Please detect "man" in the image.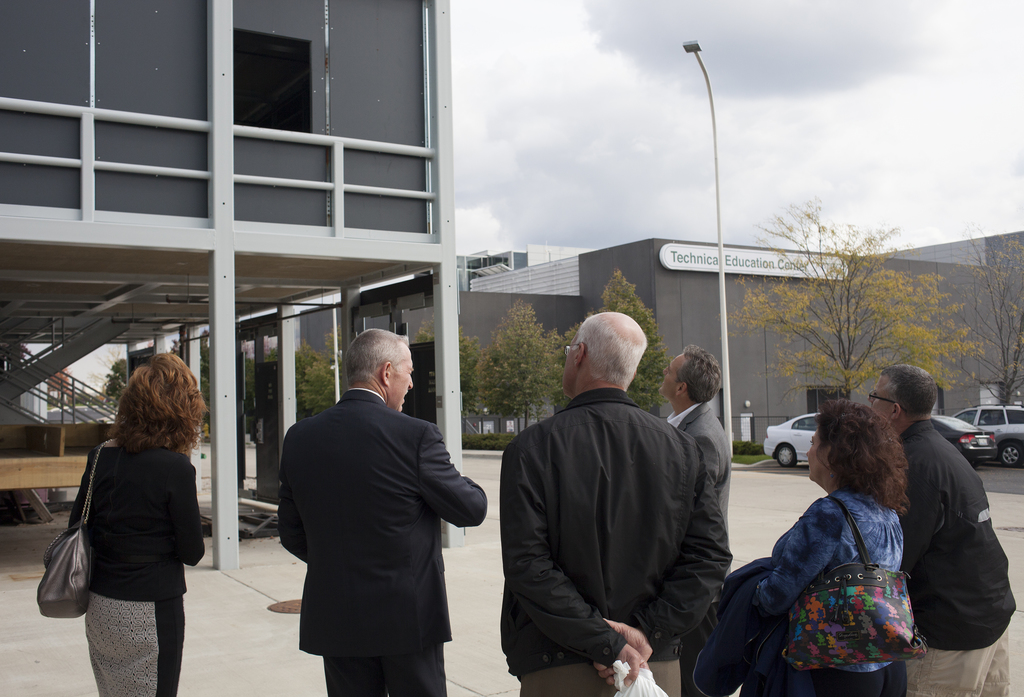
(left=661, top=343, right=738, bottom=696).
